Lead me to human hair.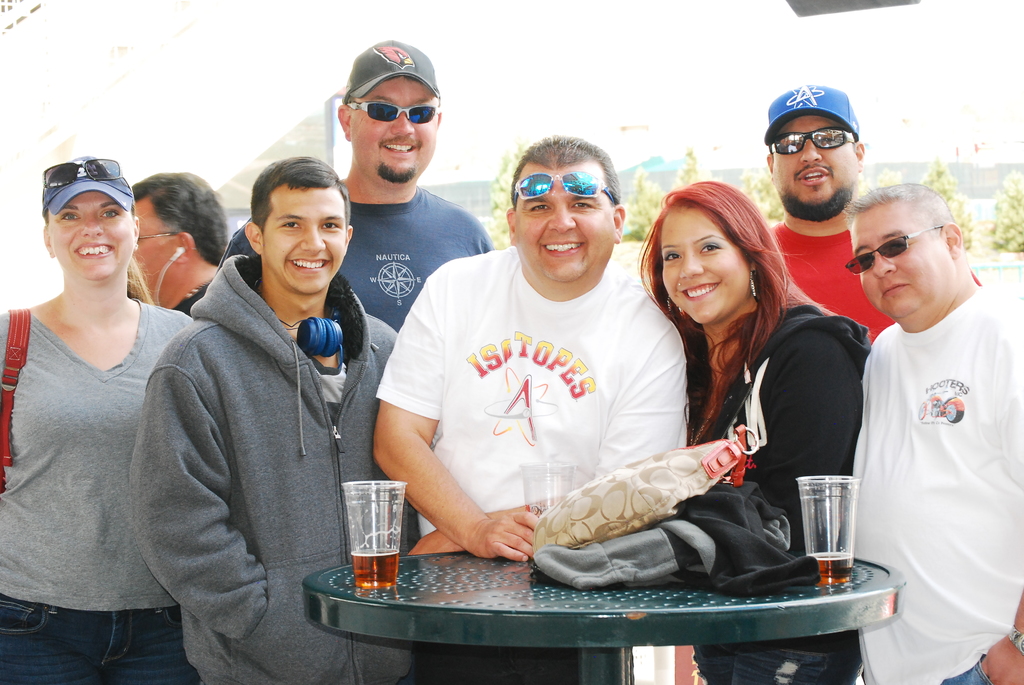
Lead to <region>850, 127, 856, 148</region>.
